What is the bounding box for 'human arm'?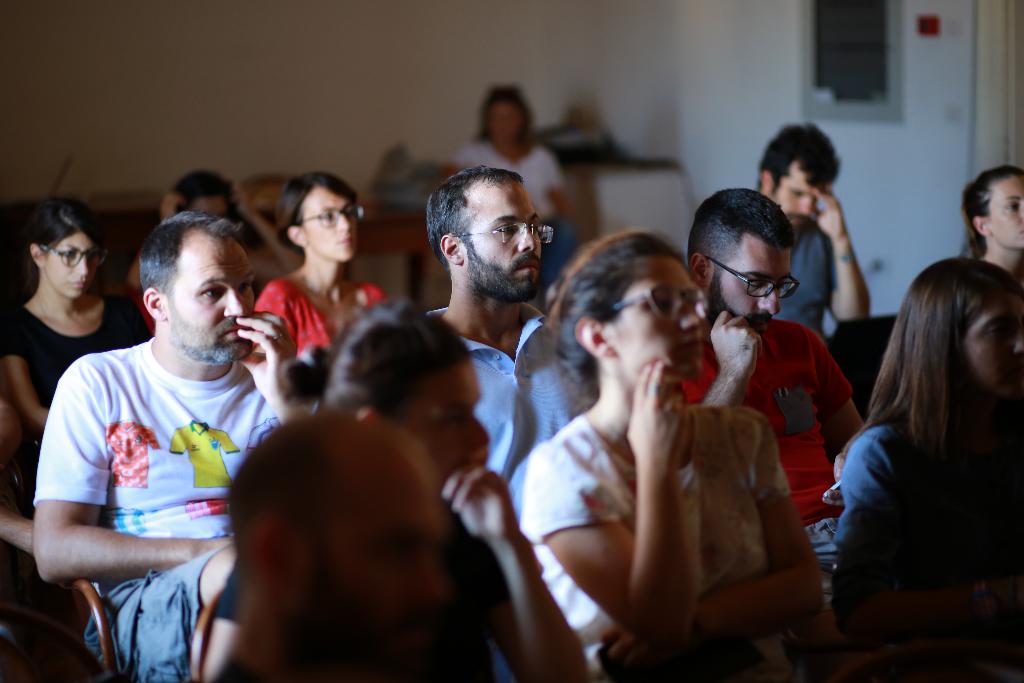
box(695, 302, 751, 420).
